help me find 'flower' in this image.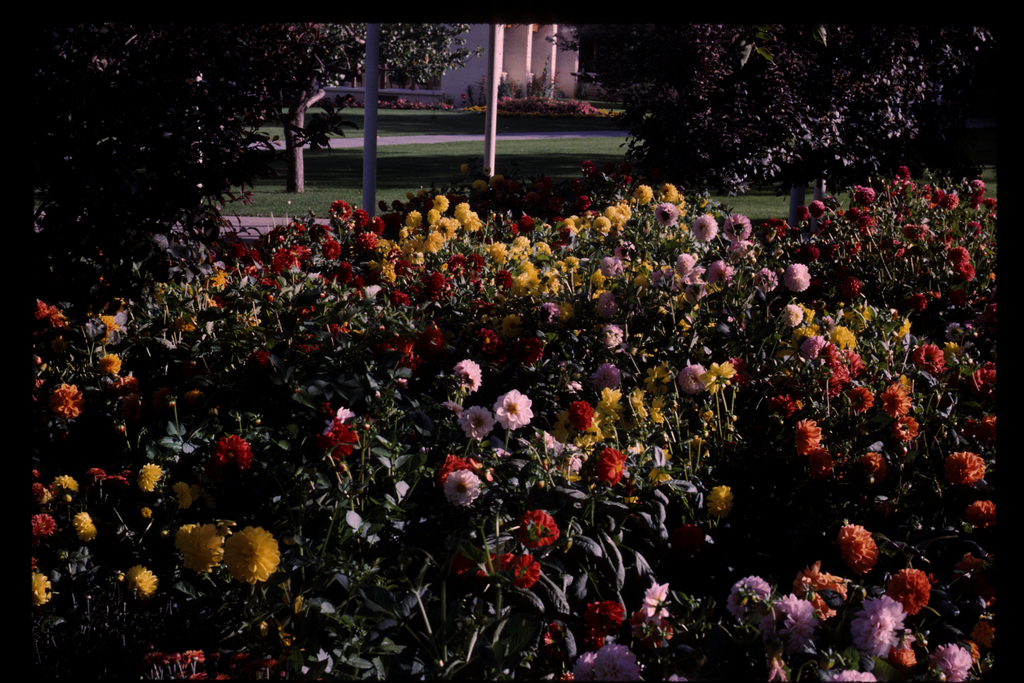
Found it: x1=972, y1=618, x2=997, y2=639.
